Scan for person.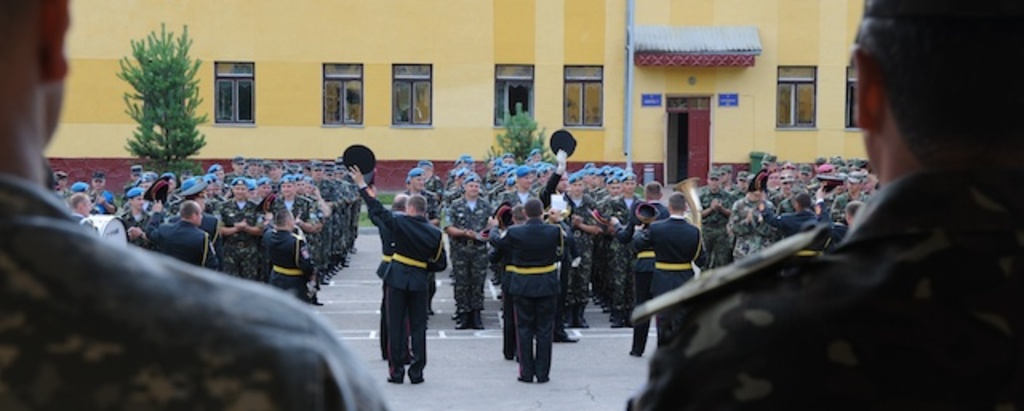
Scan result: [x1=635, y1=187, x2=702, y2=329].
